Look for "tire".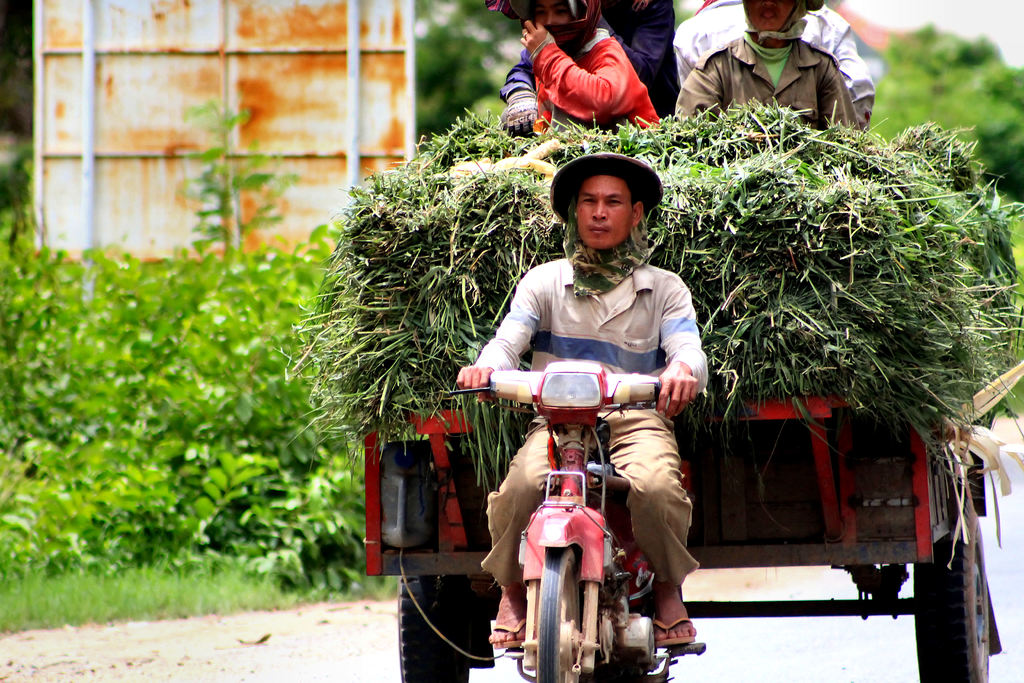
Found: box=[399, 575, 468, 682].
